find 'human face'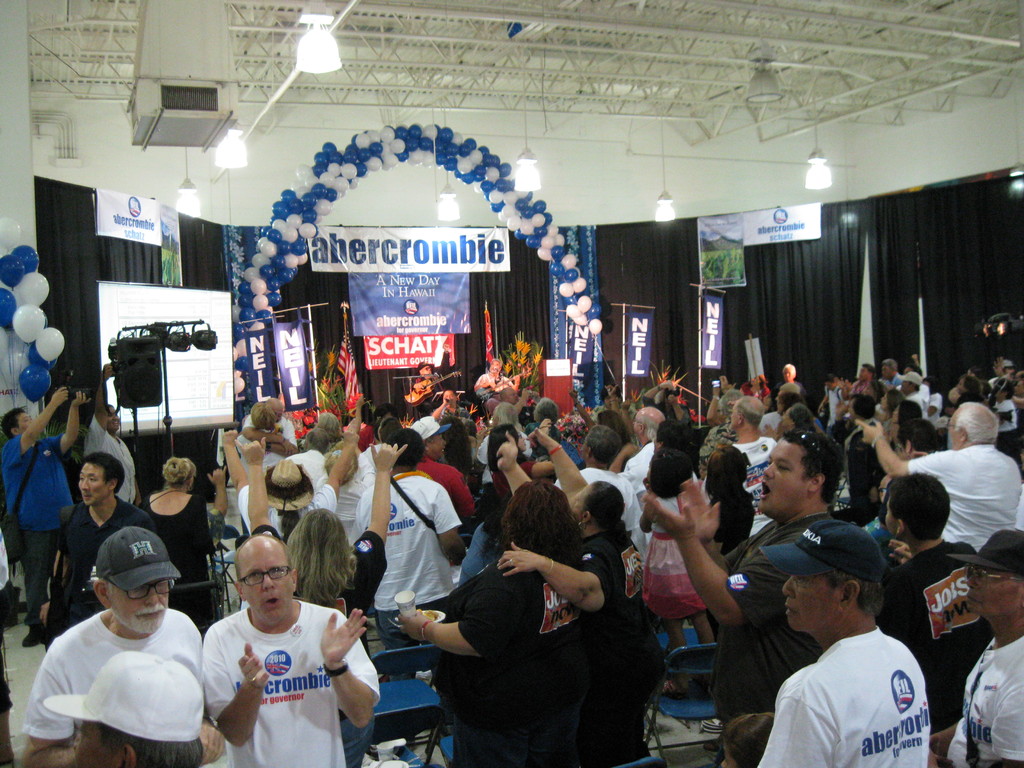
box=[14, 414, 33, 431]
